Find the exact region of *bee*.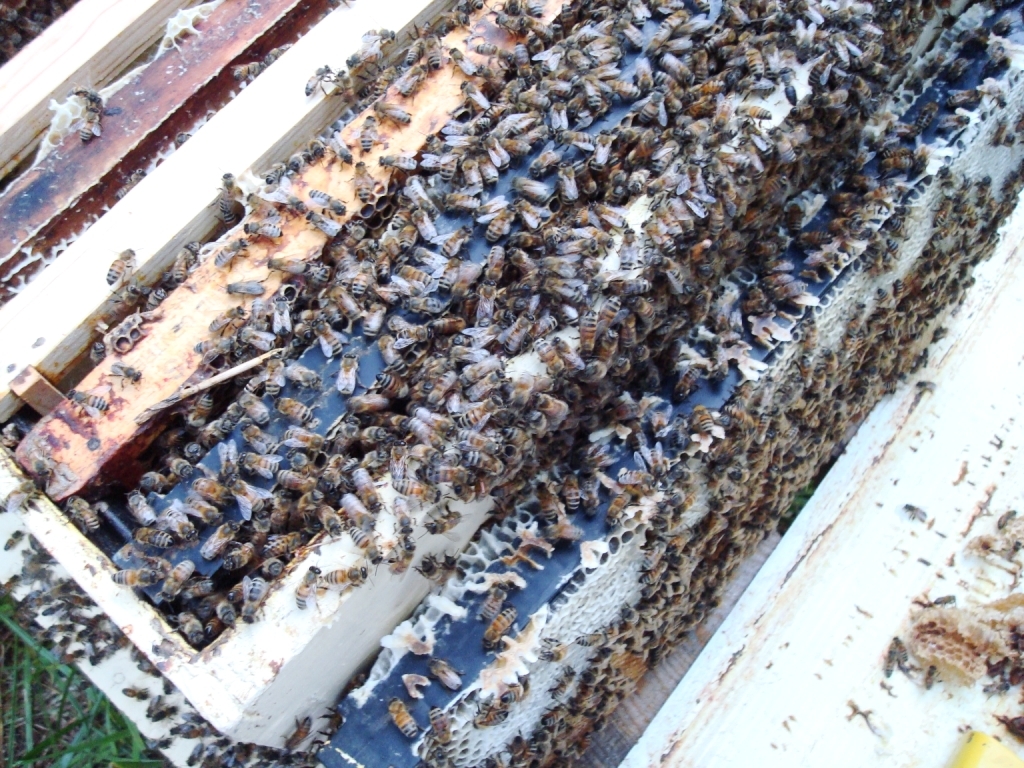
Exact region: Rect(344, 489, 375, 529).
